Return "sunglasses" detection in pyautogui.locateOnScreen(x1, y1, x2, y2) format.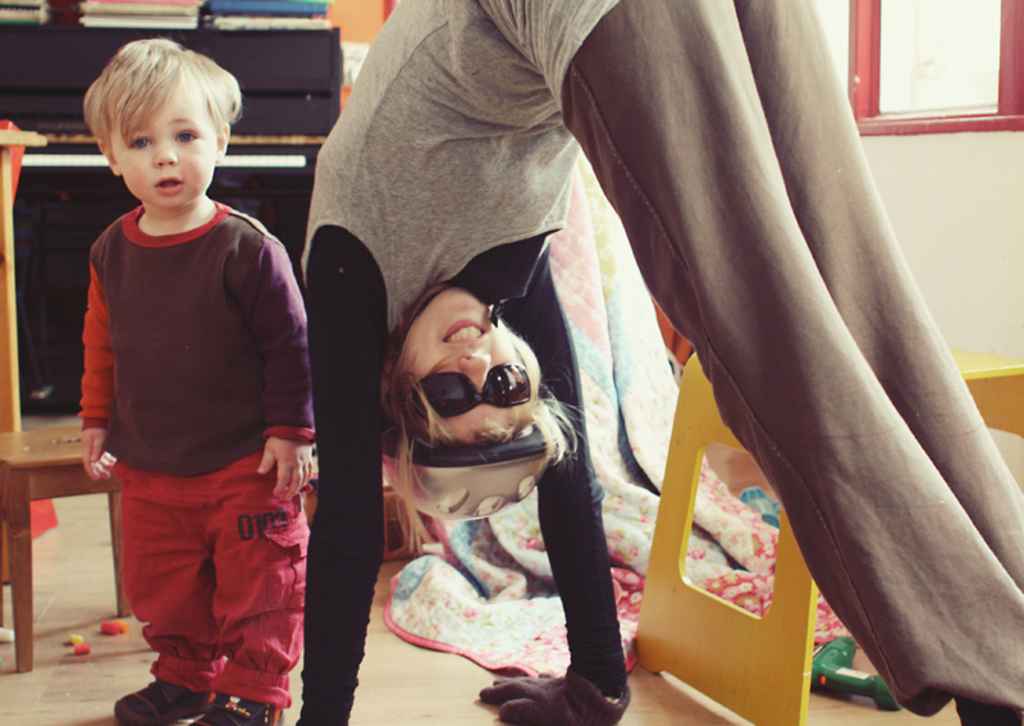
pyautogui.locateOnScreen(407, 360, 531, 419).
